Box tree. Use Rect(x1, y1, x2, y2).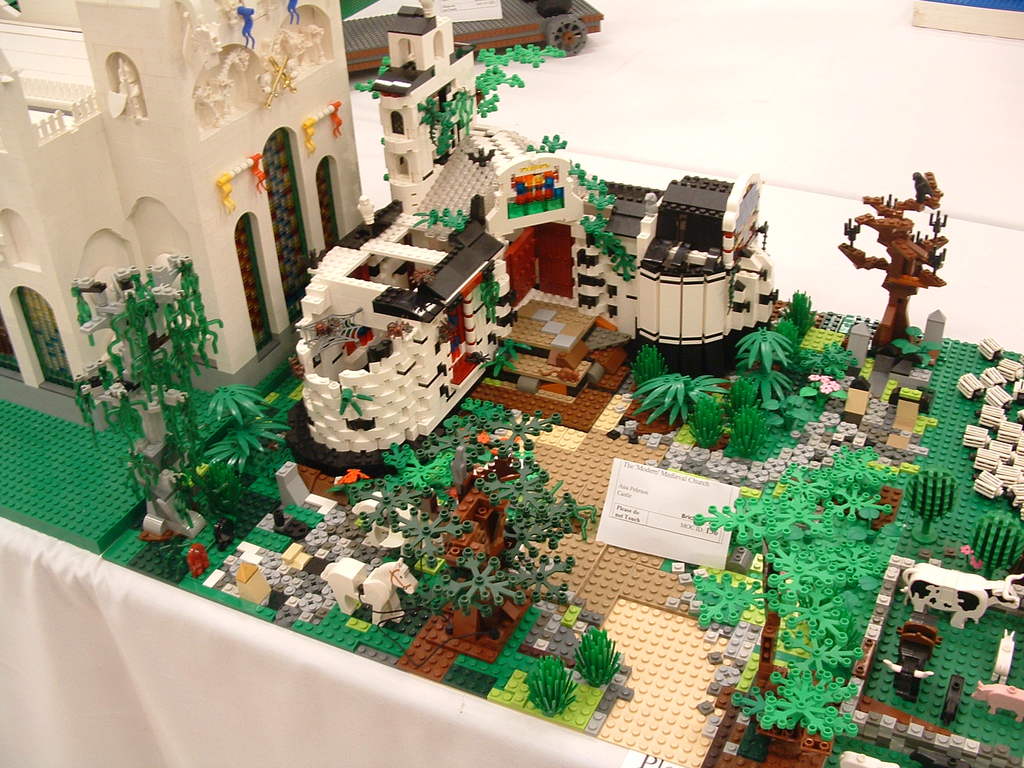
Rect(72, 216, 217, 516).
